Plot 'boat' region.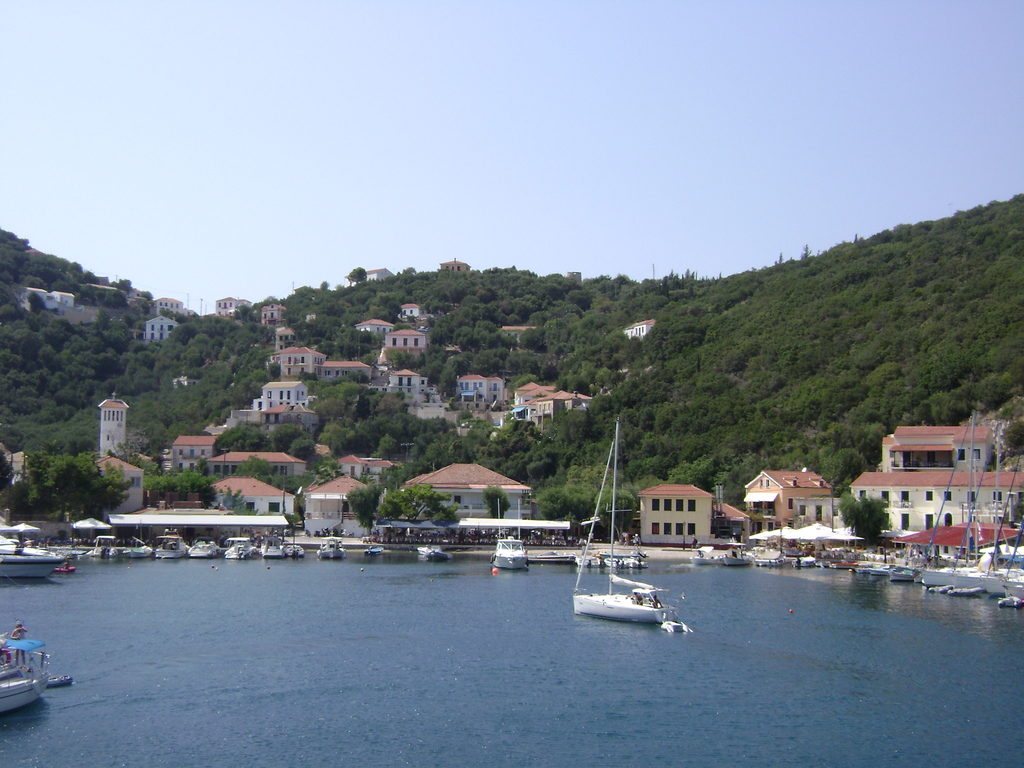
Plotted at box=[56, 557, 73, 573].
